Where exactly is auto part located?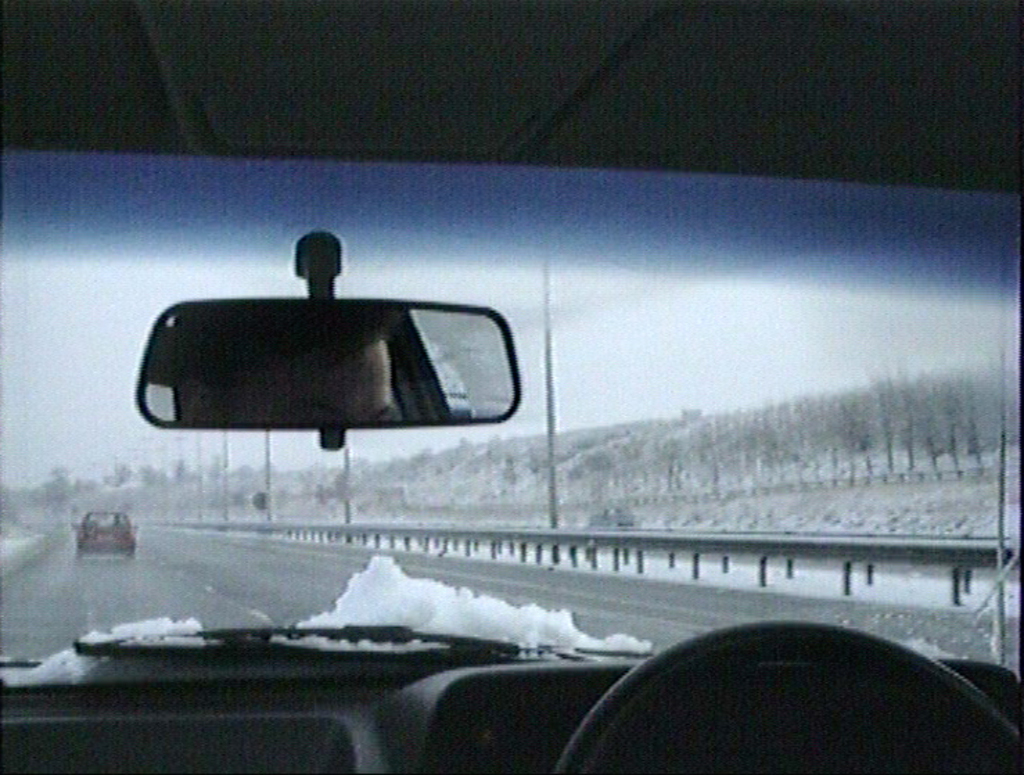
Its bounding box is x1=133, y1=230, x2=522, y2=449.
